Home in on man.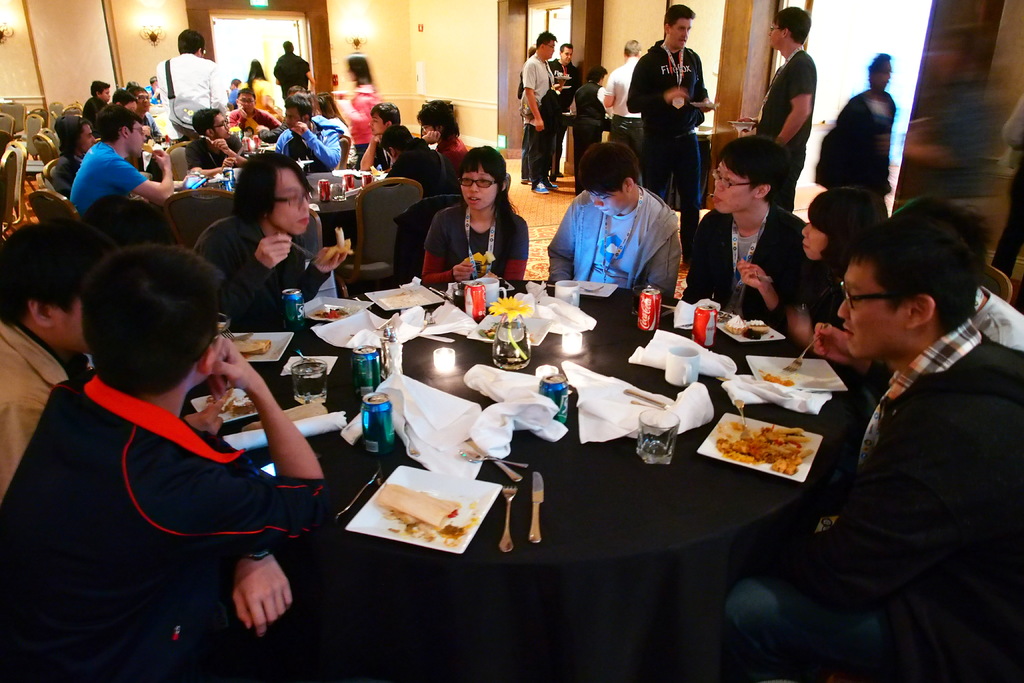
Homed in at 605 42 683 197.
